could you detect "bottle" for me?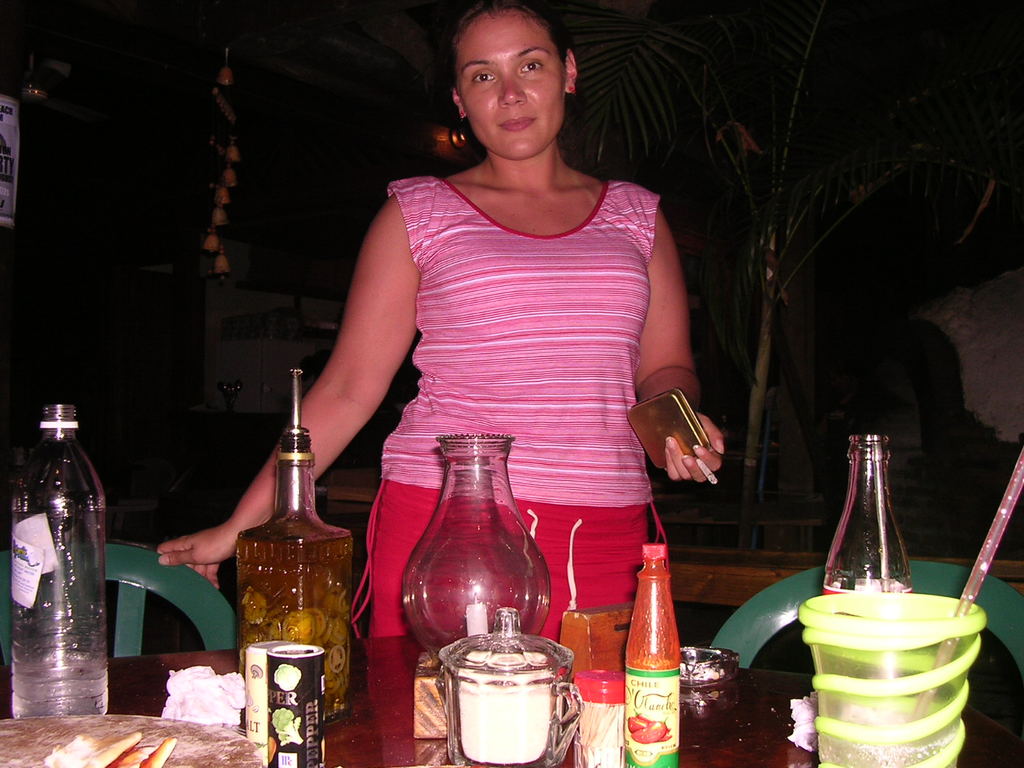
Detection result: box=[230, 374, 366, 728].
